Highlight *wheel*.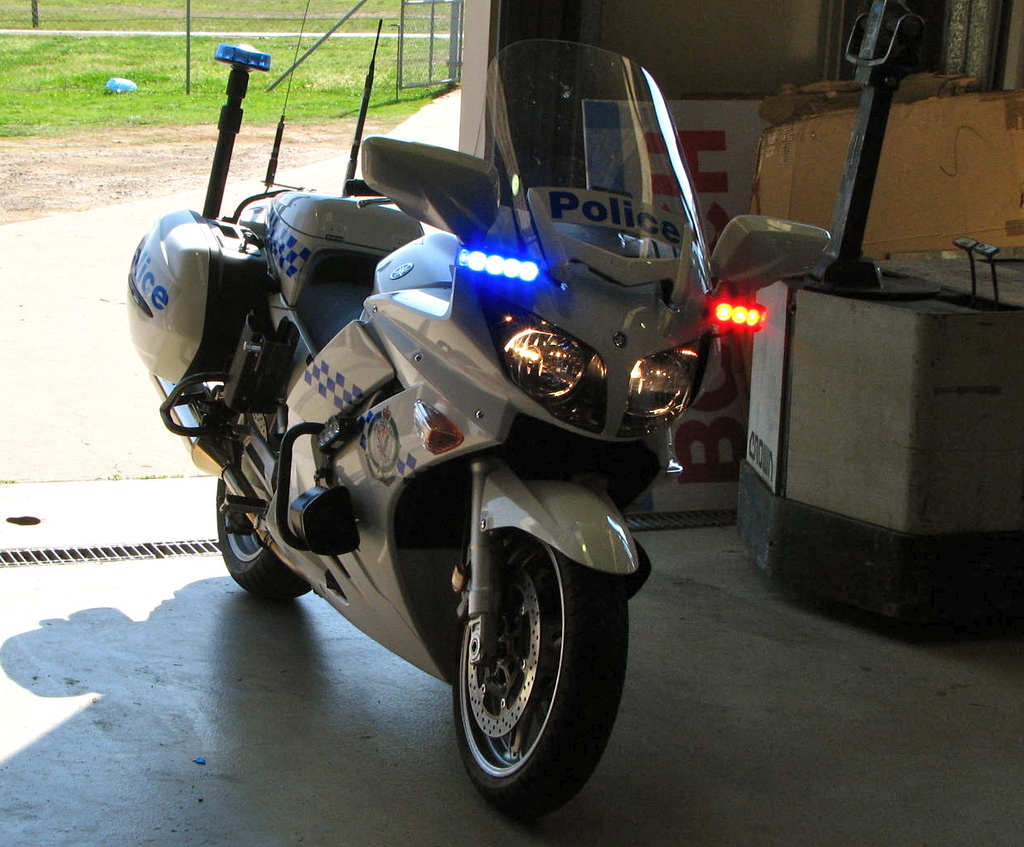
Highlighted region: {"left": 216, "top": 481, "right": 315, "bottom": 599}.
